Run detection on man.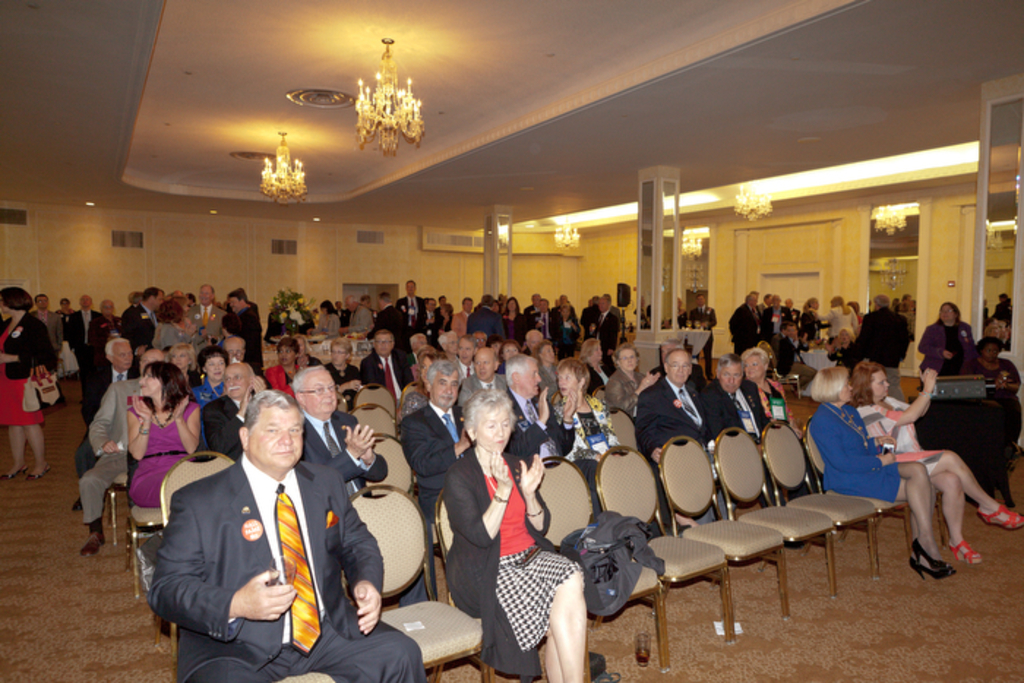
Result: <region>394, 279, 429, 333</region>.
